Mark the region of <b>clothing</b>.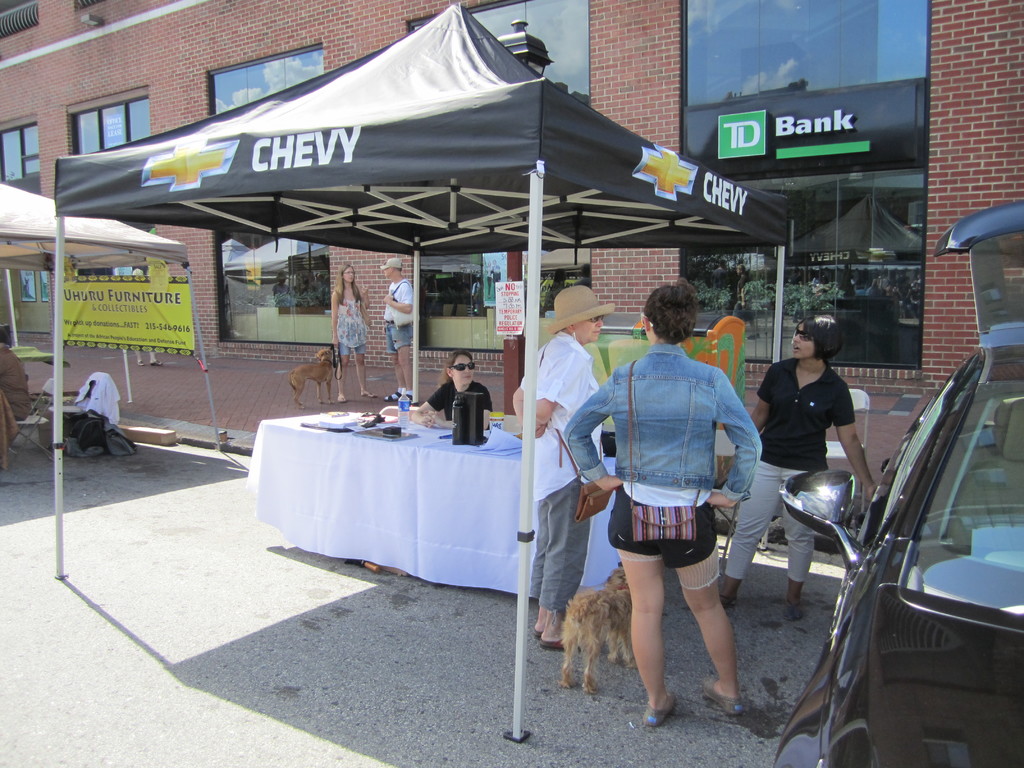
Region: (909, 283, 922, 312).
